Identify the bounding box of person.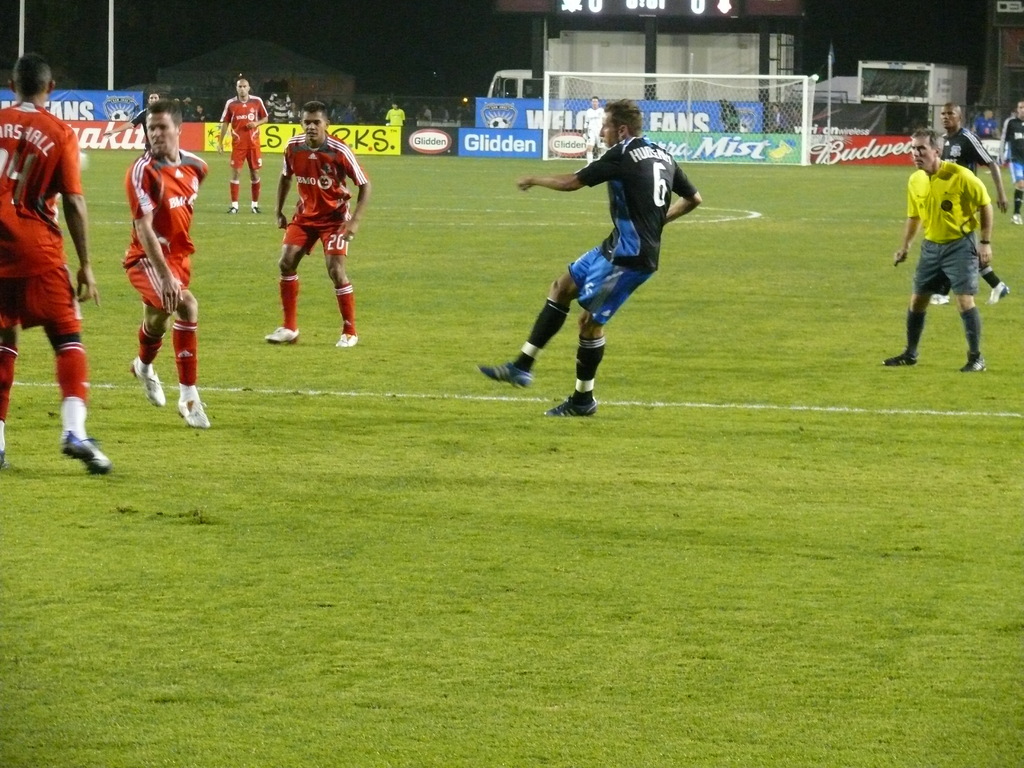
pyautogui.locateOnScreen(905, 115, 1001, 390).
